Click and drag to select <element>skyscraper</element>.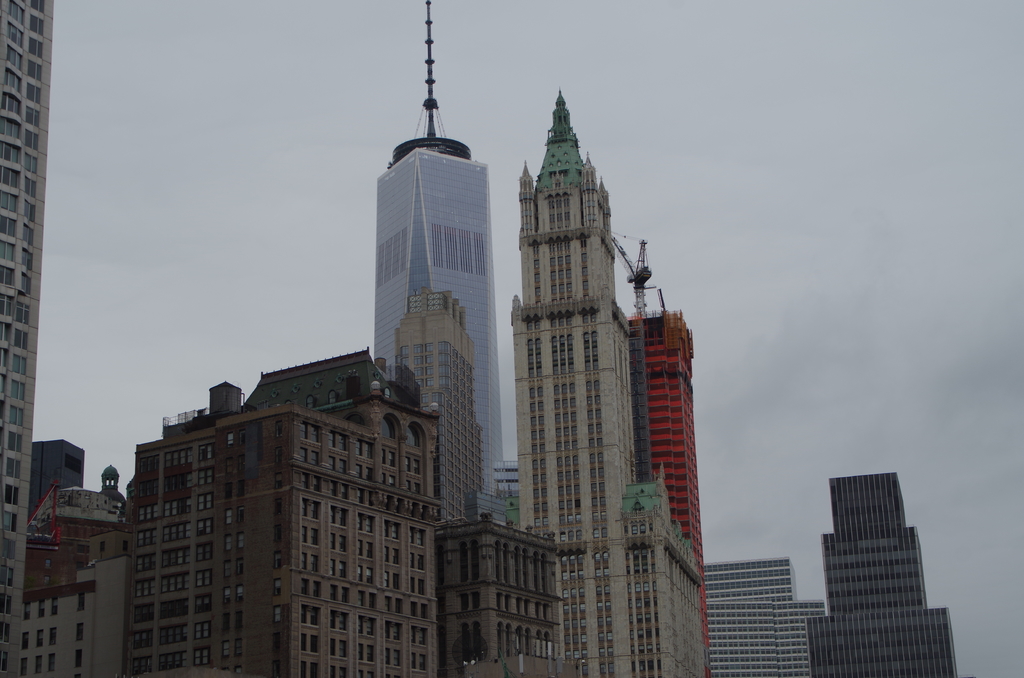
Selection: (left=707, top=557, right=825, bottom=677).
